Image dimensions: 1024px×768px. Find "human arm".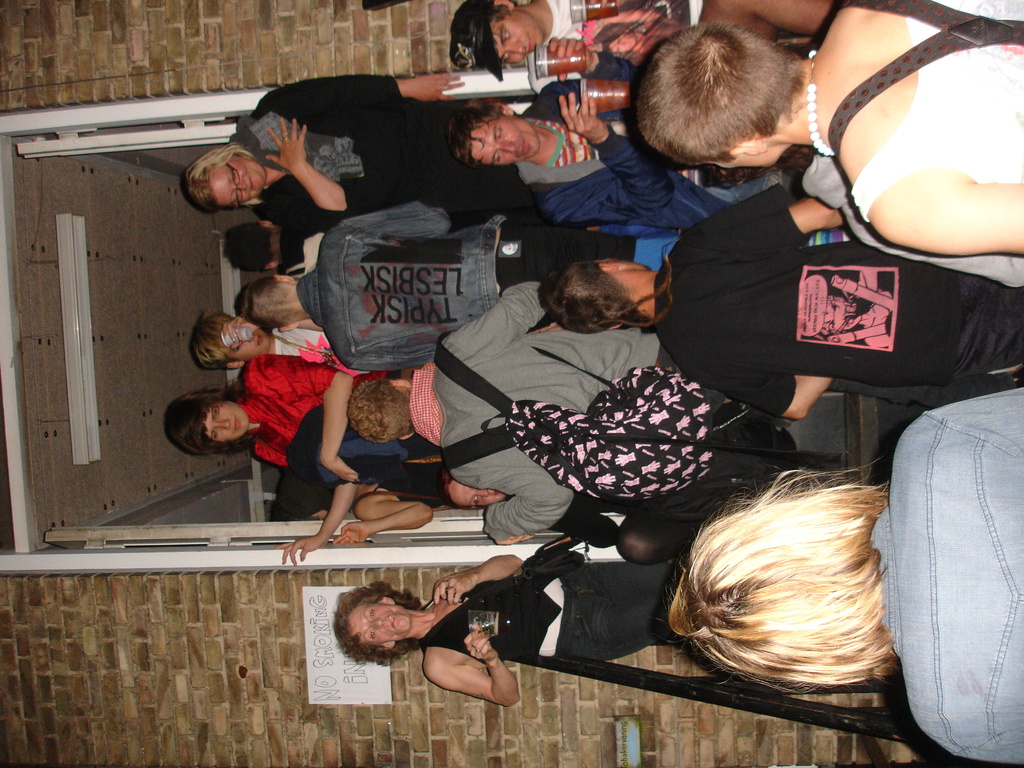
[left=249, top=115, right=352, bottom=210].
